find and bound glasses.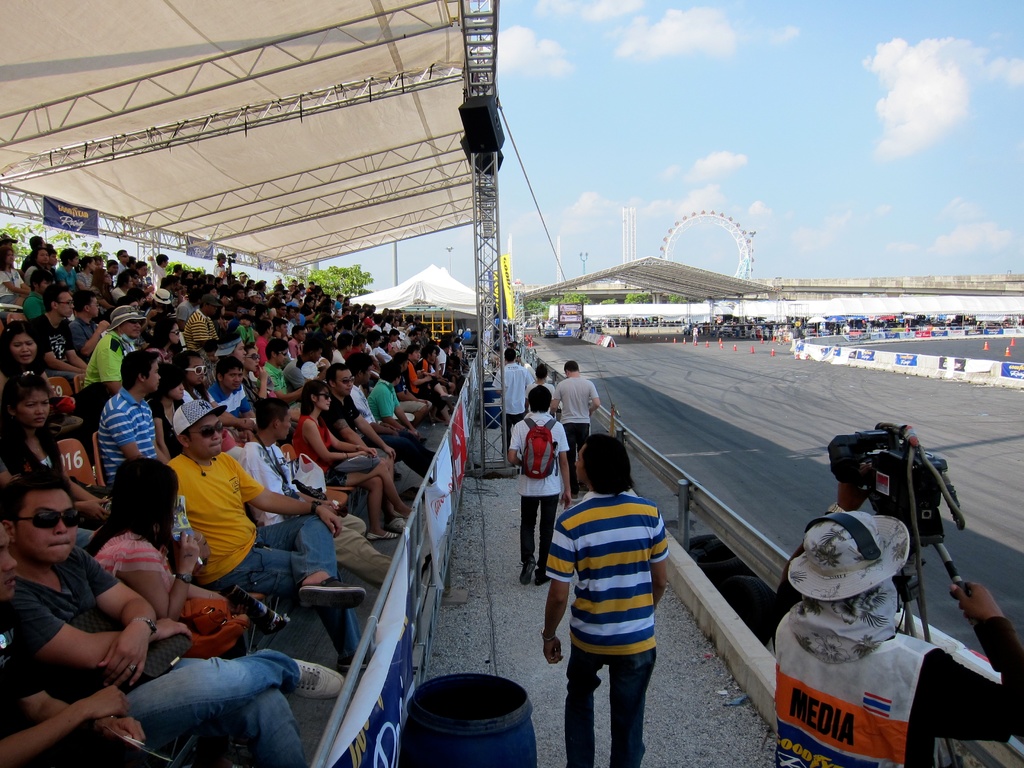
Bound: 12, 507, 77, 529.
